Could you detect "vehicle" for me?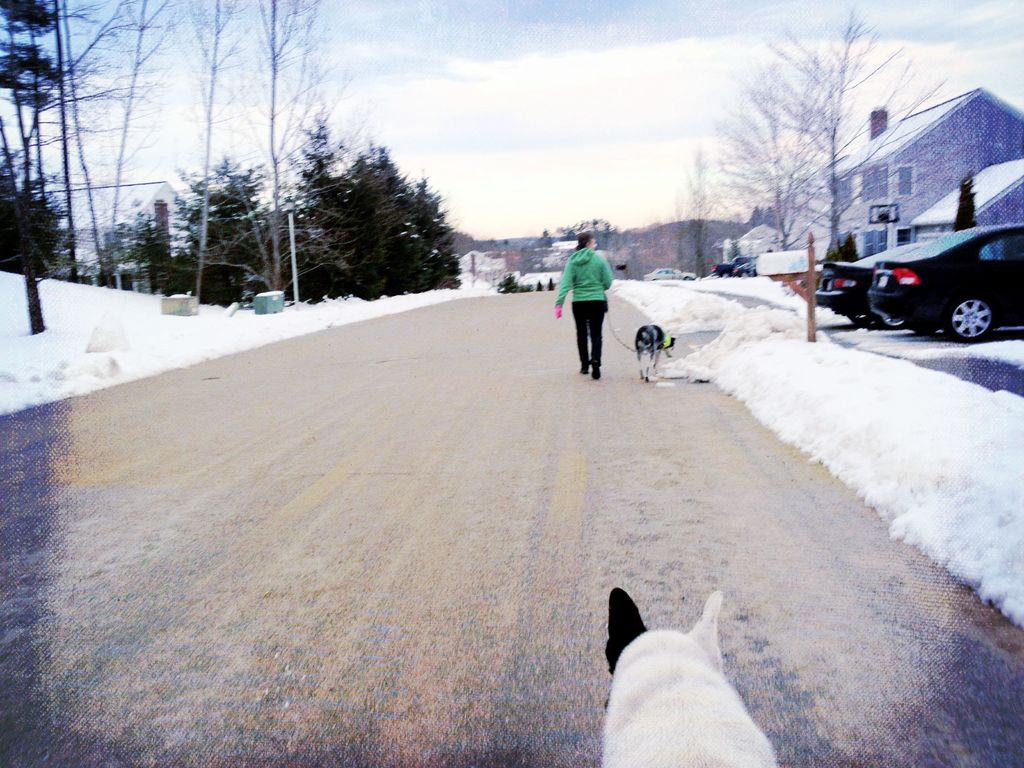
Detection result: 867:220:1023:346.
